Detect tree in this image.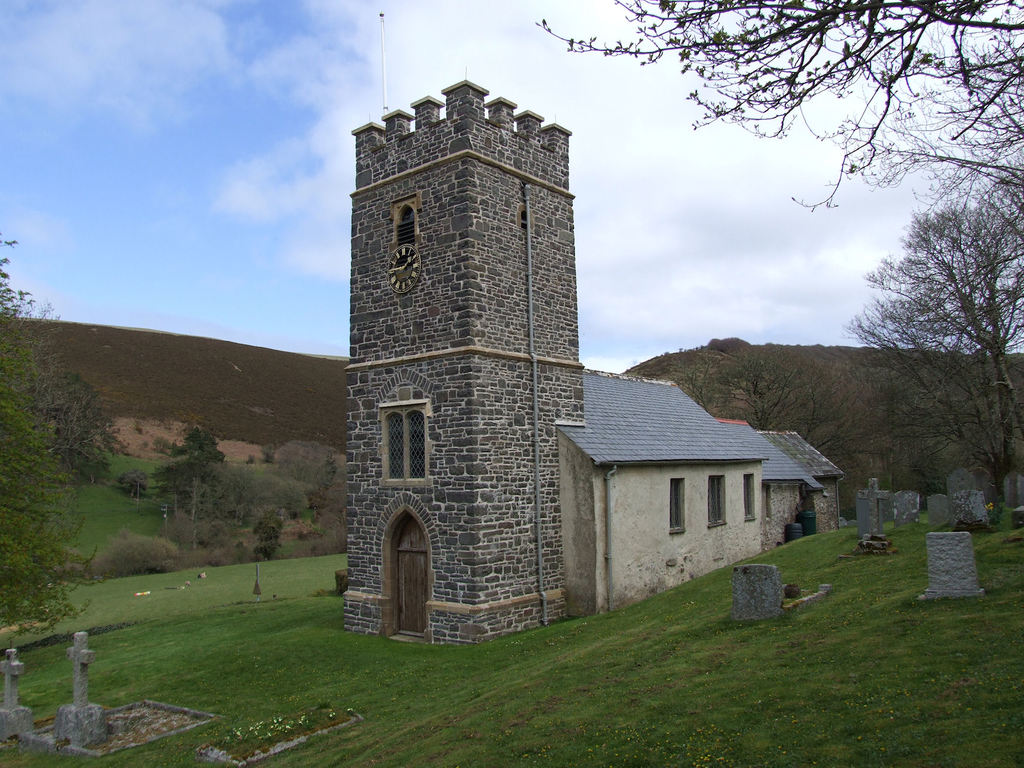
Detection: l=163, t=506, r=195, b=547.
